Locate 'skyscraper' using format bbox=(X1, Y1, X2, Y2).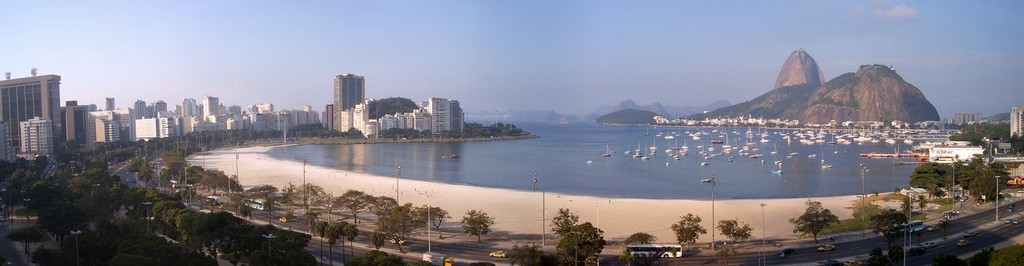
bbox=(90, 107, 124, 146).
